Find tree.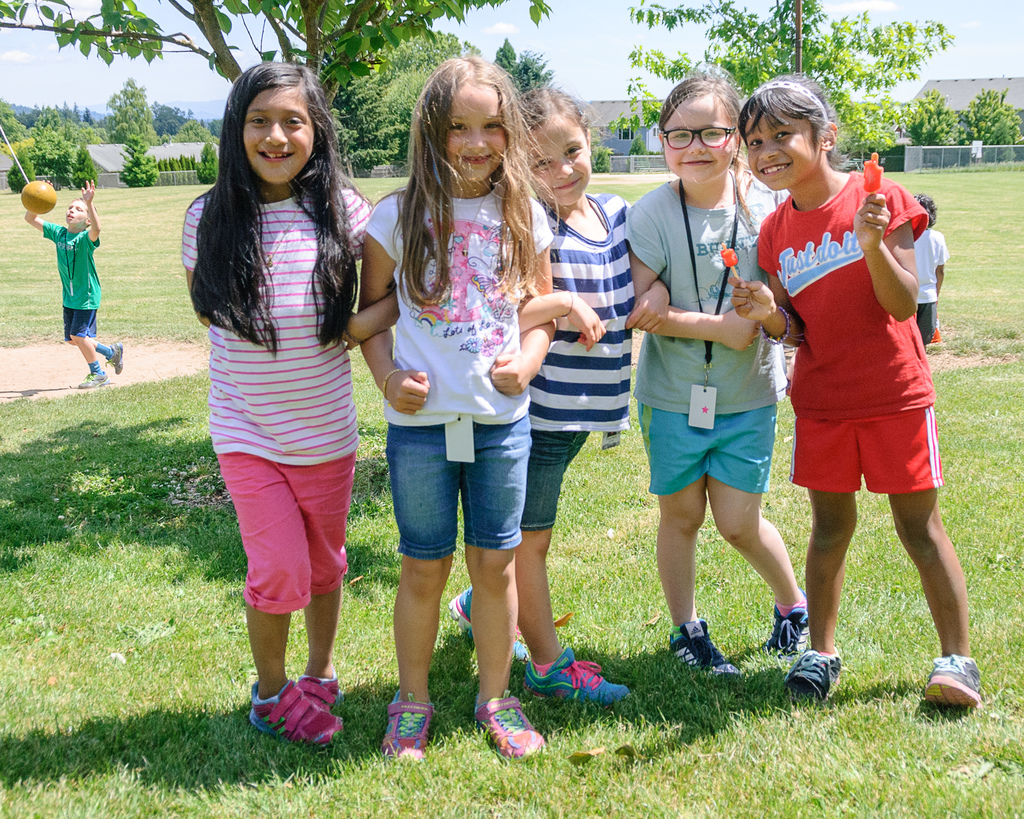
BBox(10, 118, 69, 184).
